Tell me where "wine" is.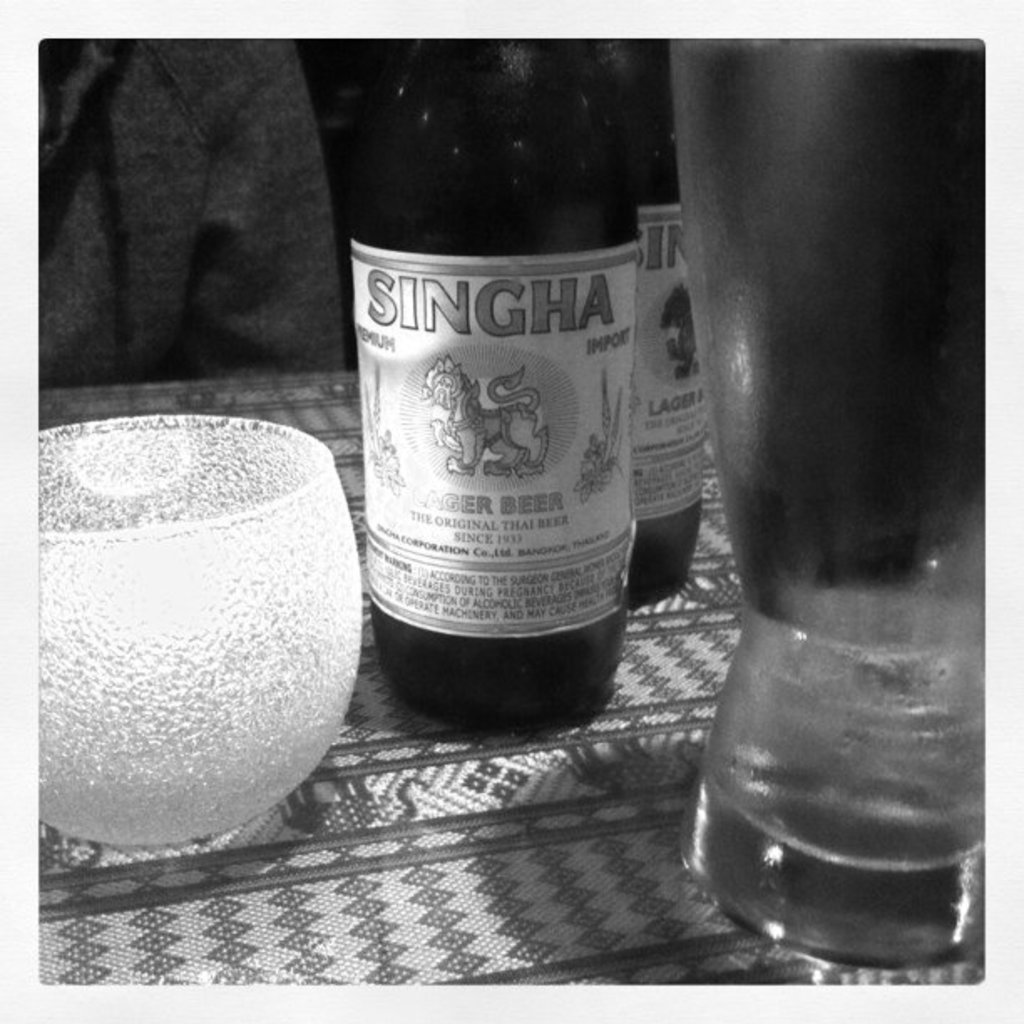
"wine" is at <box>629,30,703,616</box>.
